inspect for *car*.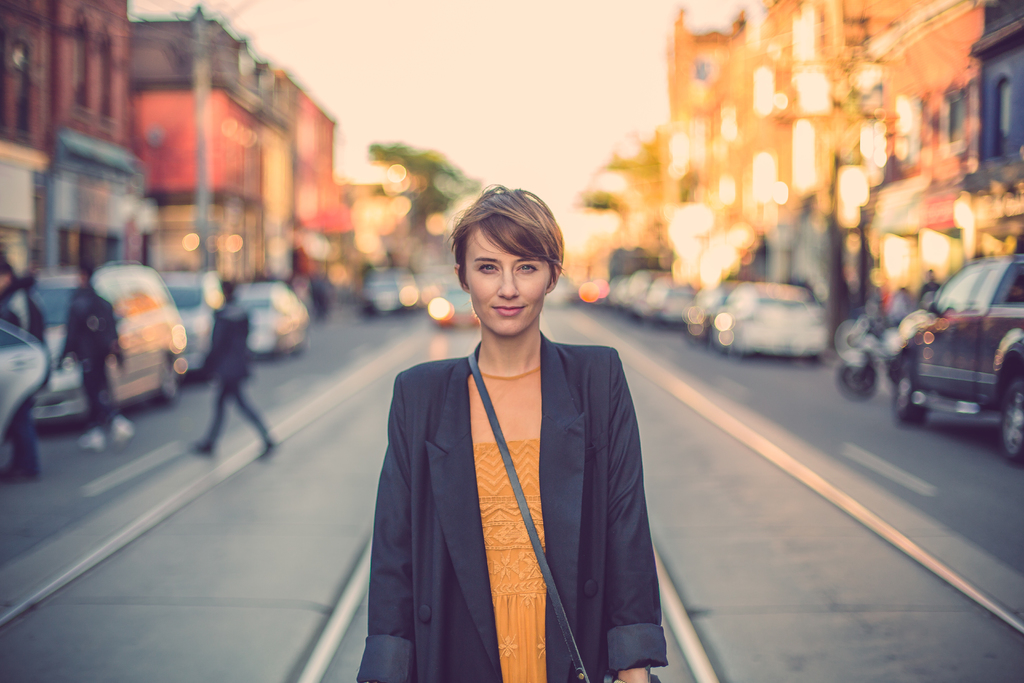
Inspection: detection(241, 282, 315, 357).
